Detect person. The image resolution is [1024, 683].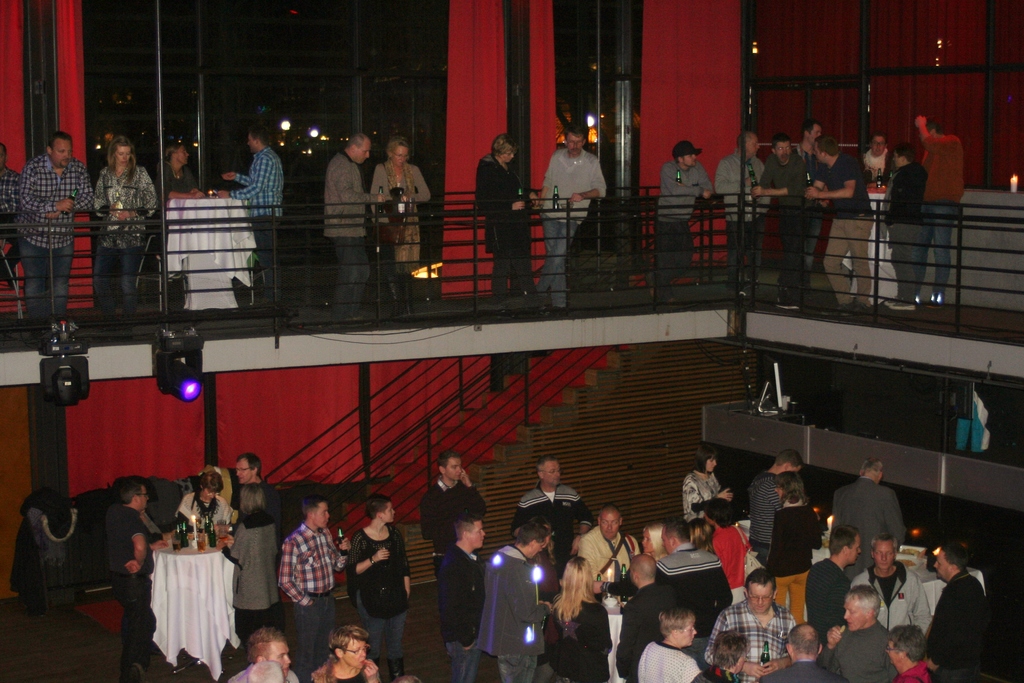
164:460:234:541.
